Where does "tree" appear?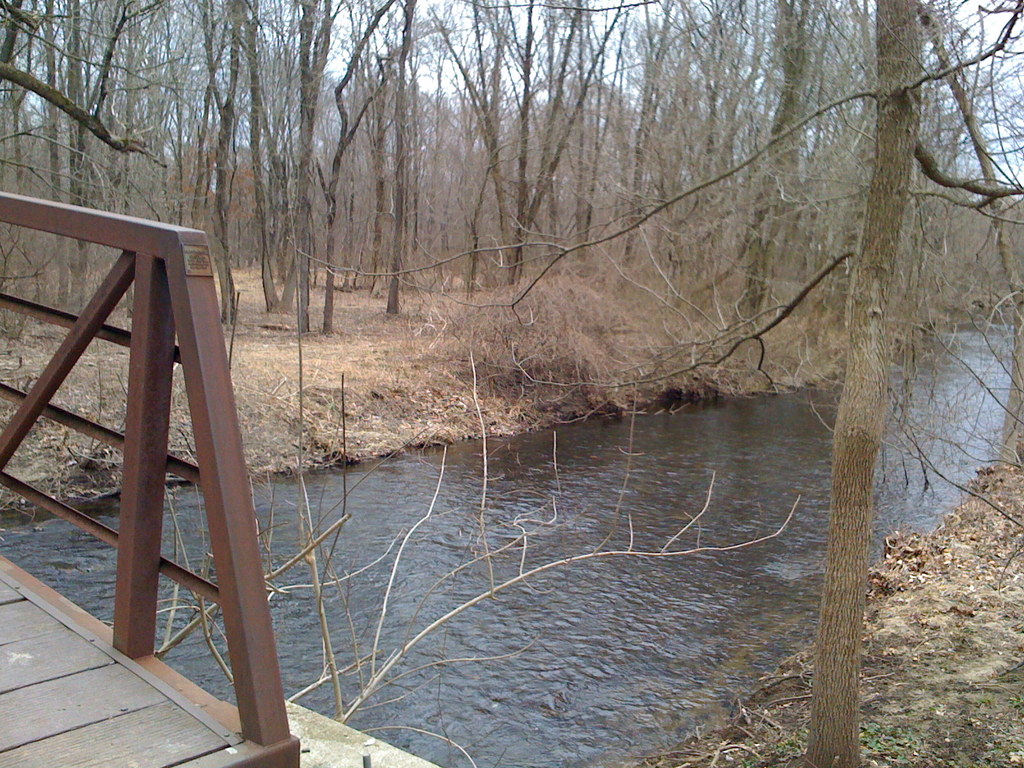
Appears at region(155, 0, 250, 302).
